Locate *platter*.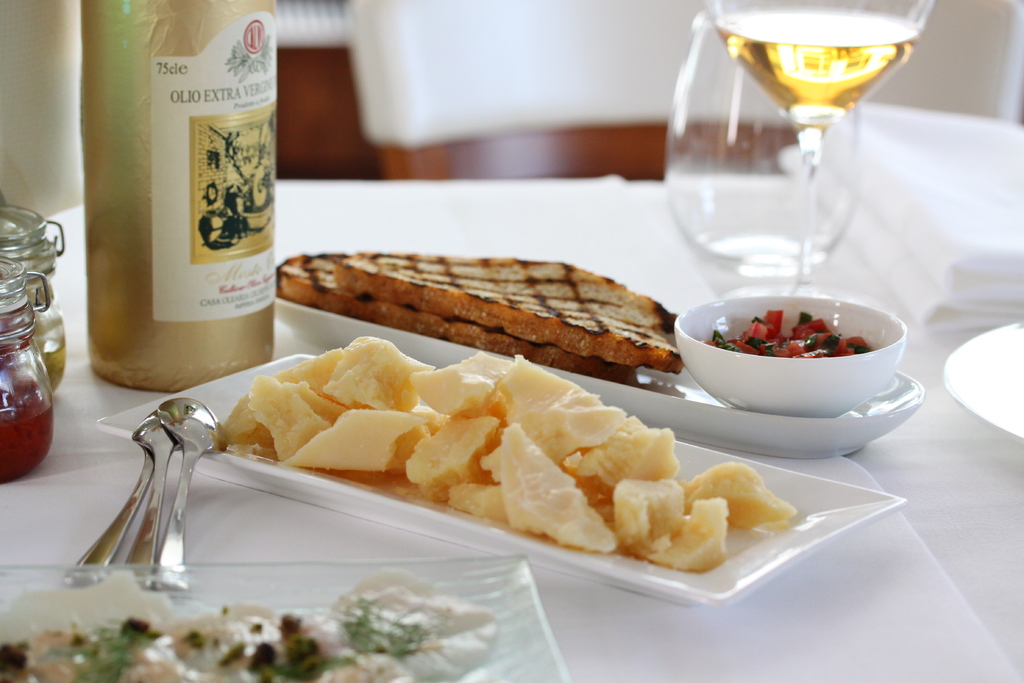
Bounding box: <box>97,356,902,604</box>.
